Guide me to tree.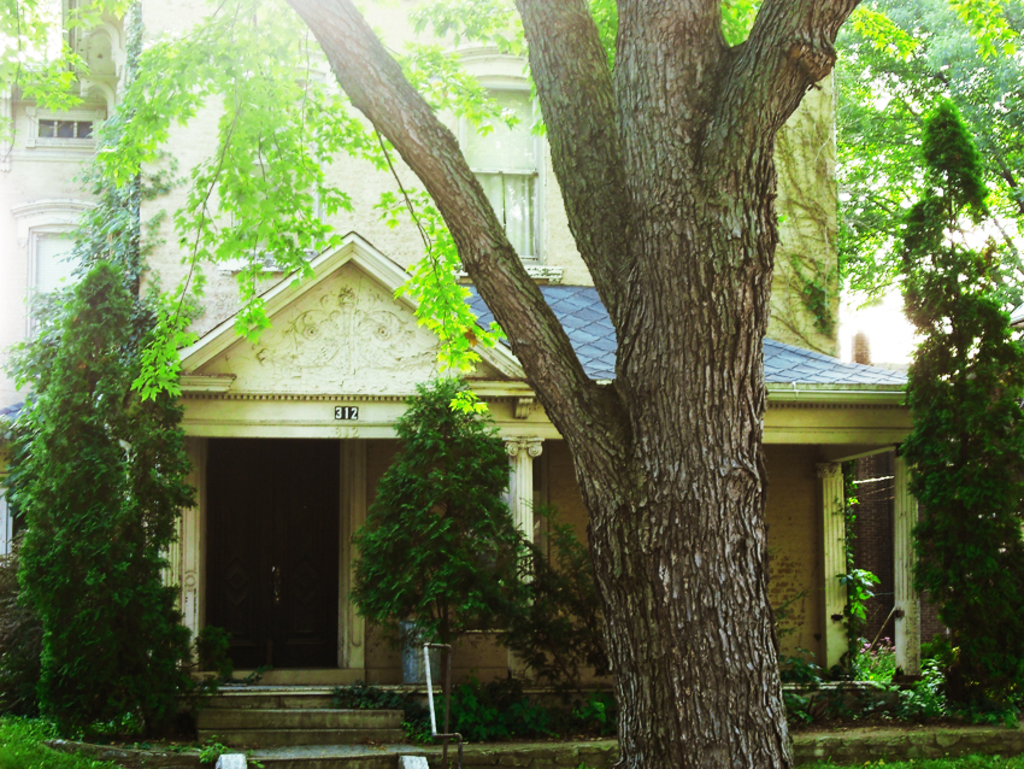
Guidance: locate(842, 0, 1023, 300).
